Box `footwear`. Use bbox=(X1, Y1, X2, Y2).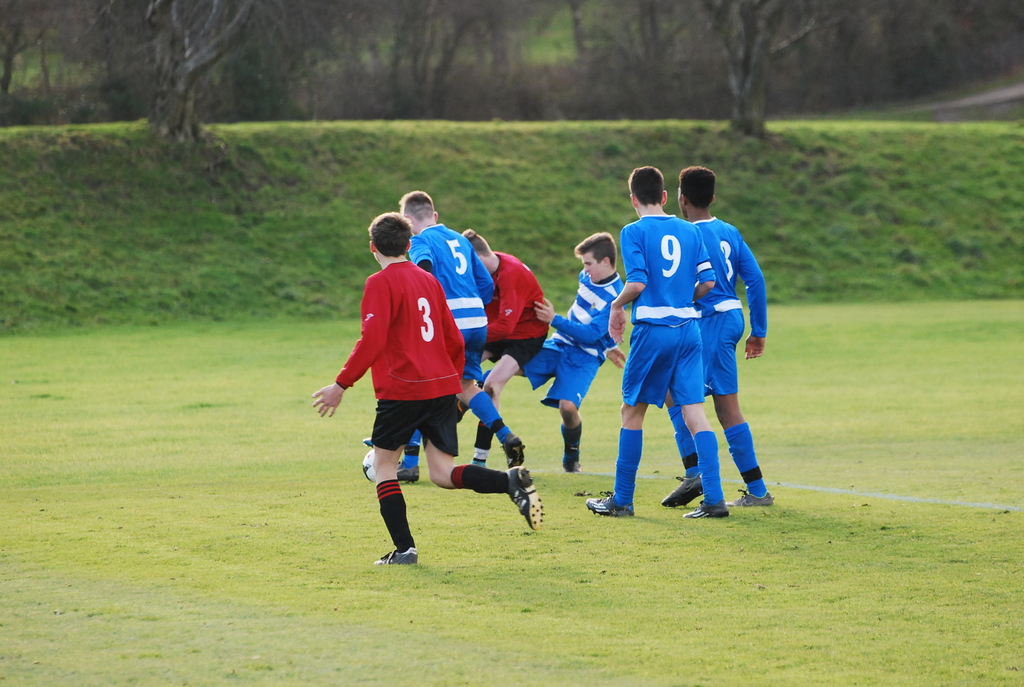
bbox=(505, 469, 545, 530).
